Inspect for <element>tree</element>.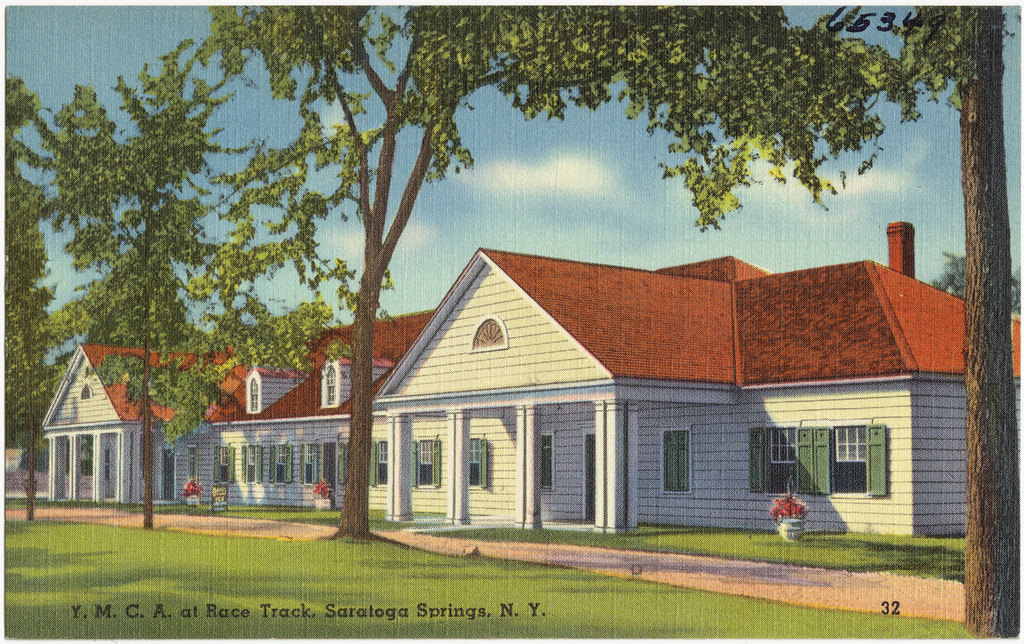
Inspection: bbox=(62, 25, 285, 527).
